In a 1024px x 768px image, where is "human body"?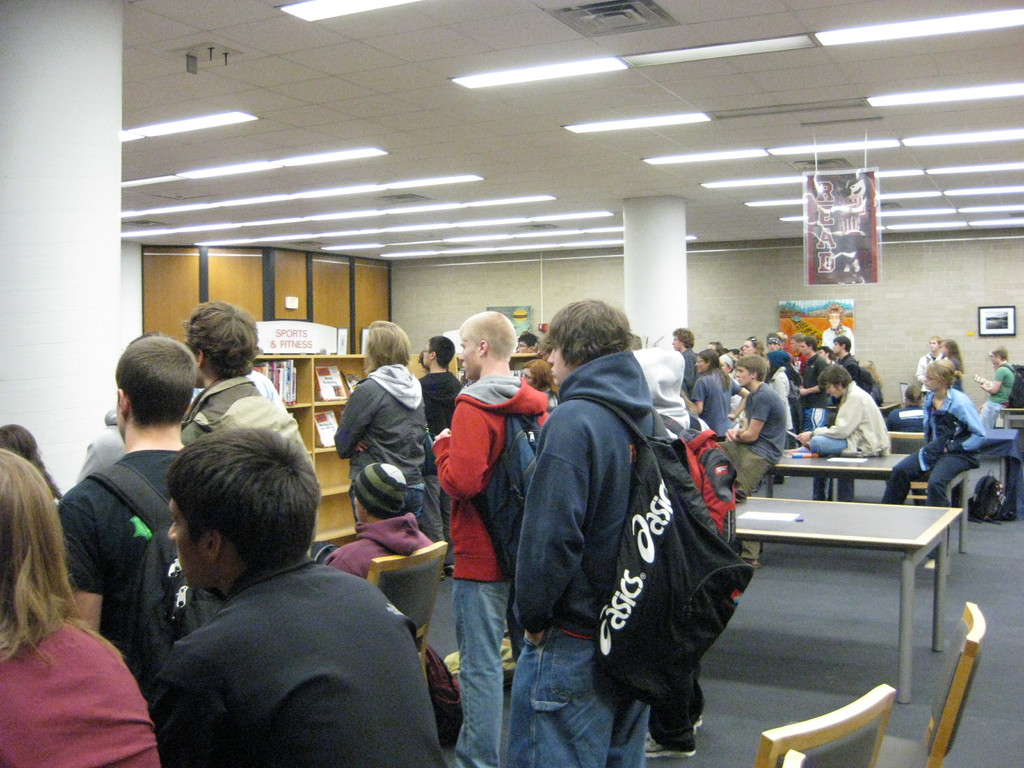
511 298 652 767.
